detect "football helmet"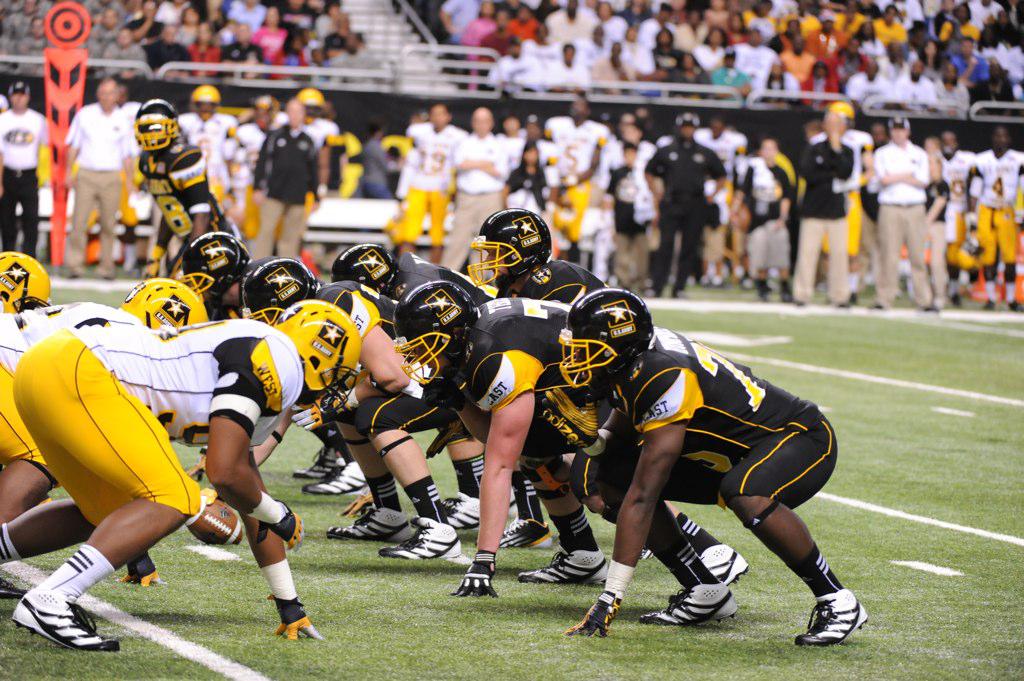
466, 207, 557, 289
